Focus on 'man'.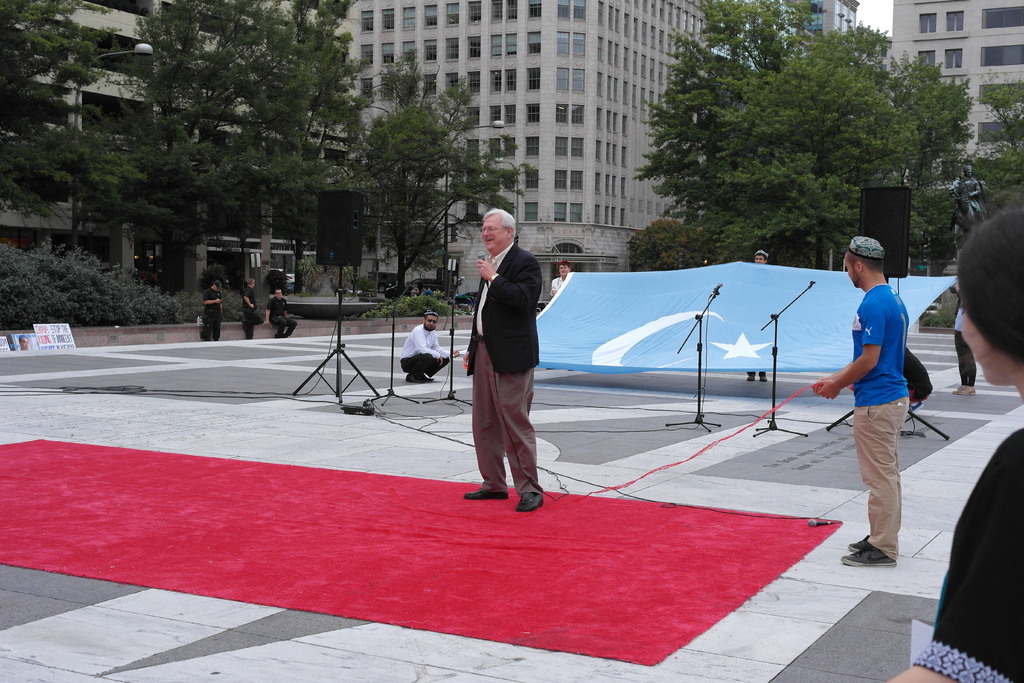
Focused at locate(460, 201, 560, 514).
